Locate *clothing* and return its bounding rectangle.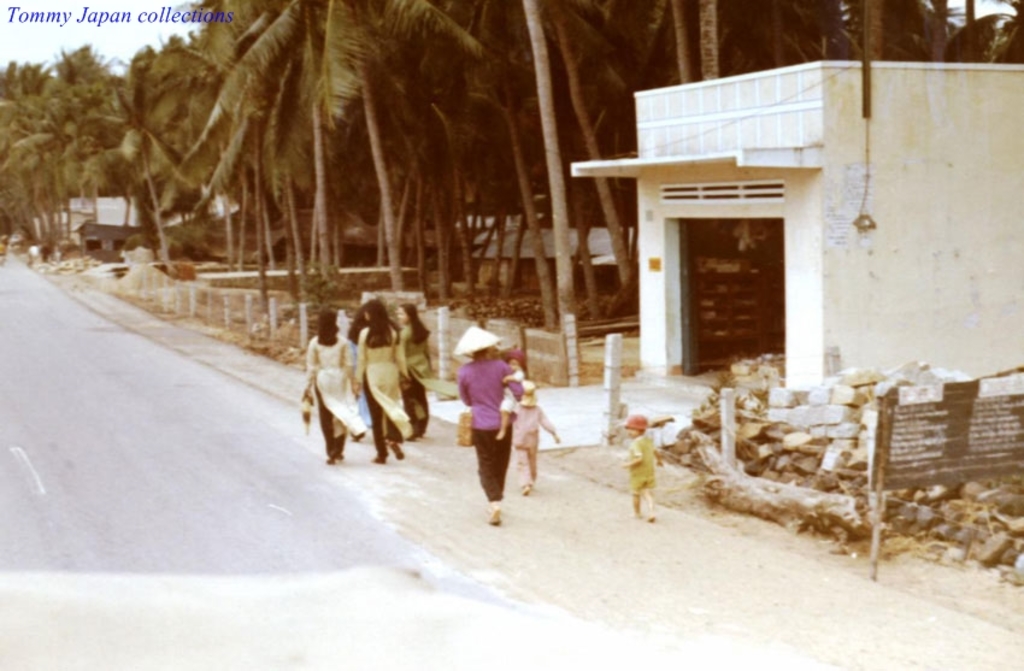
295/337/355/460.
